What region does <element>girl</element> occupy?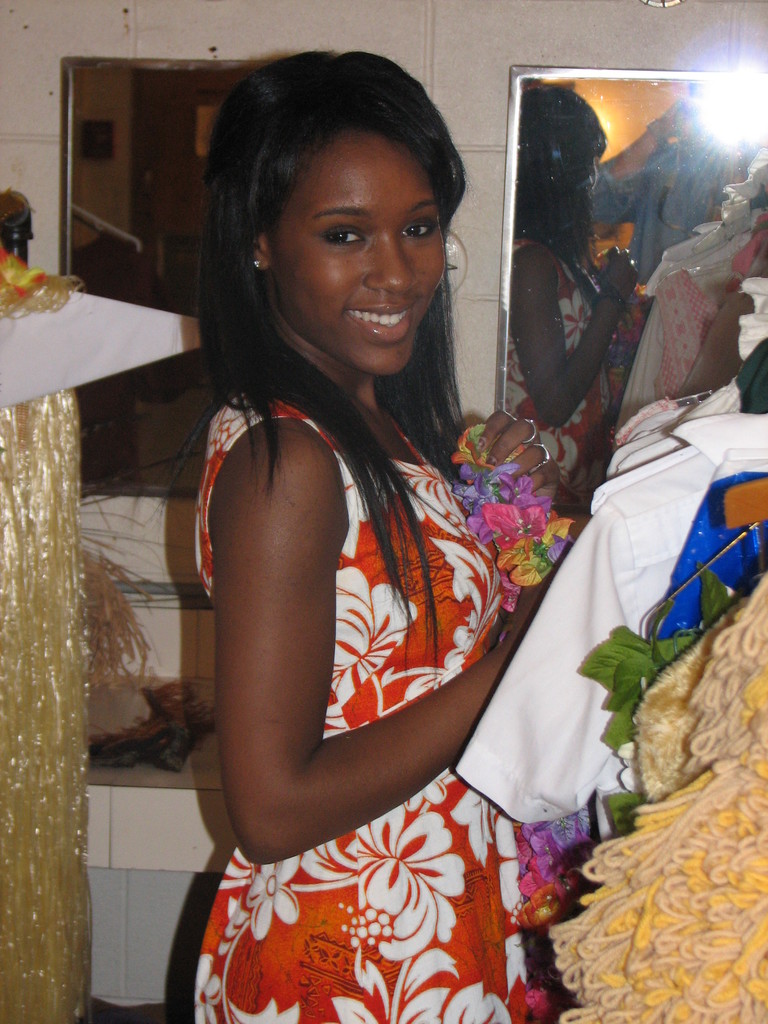
select_region(193, 39, 584, 1023).
